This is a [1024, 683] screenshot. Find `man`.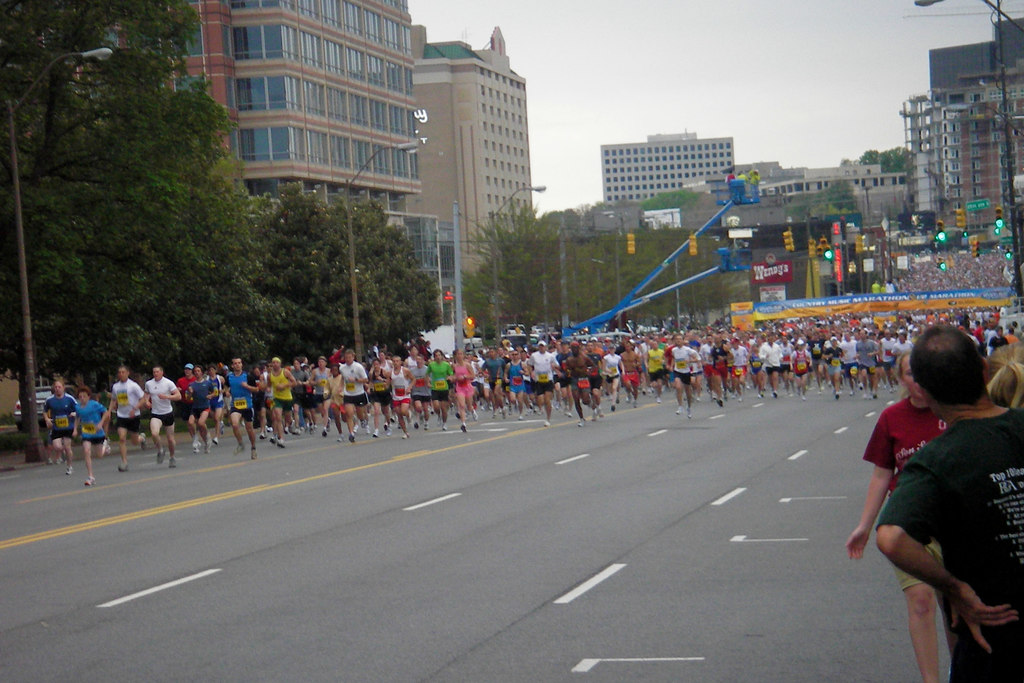
Bounding box: left=872, top=329, right=1023, bottom=682.
